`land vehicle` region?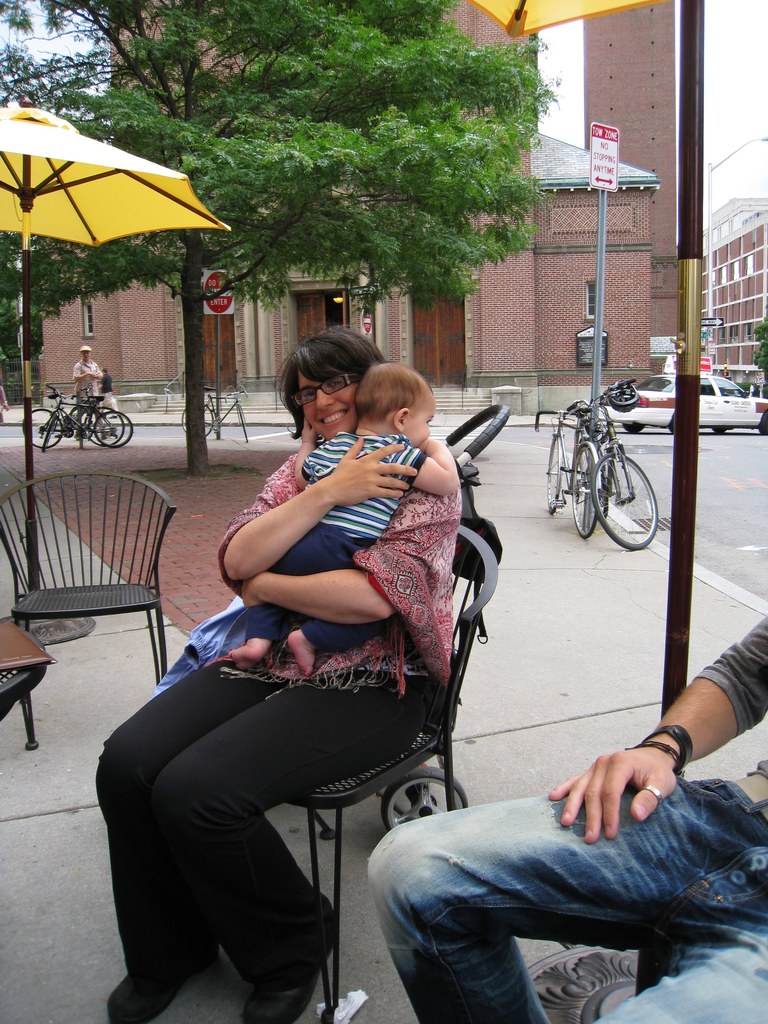
box=[596, 373, 767, 431]
